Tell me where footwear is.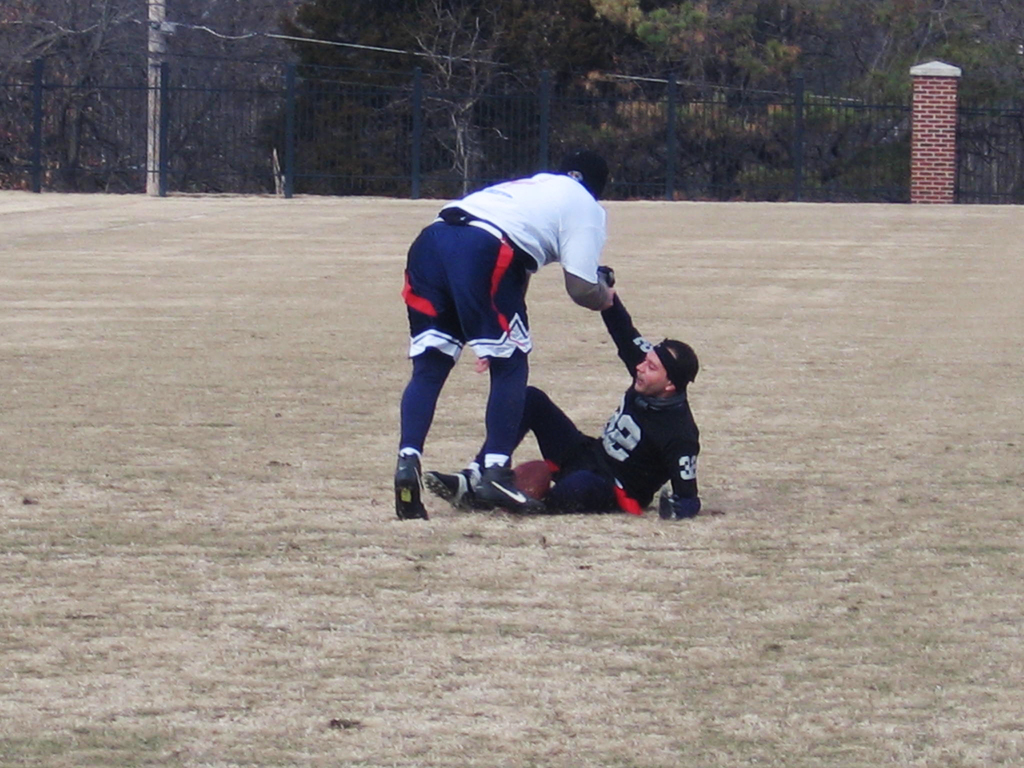
footwear is at locate(396, 450, 431, 522).
